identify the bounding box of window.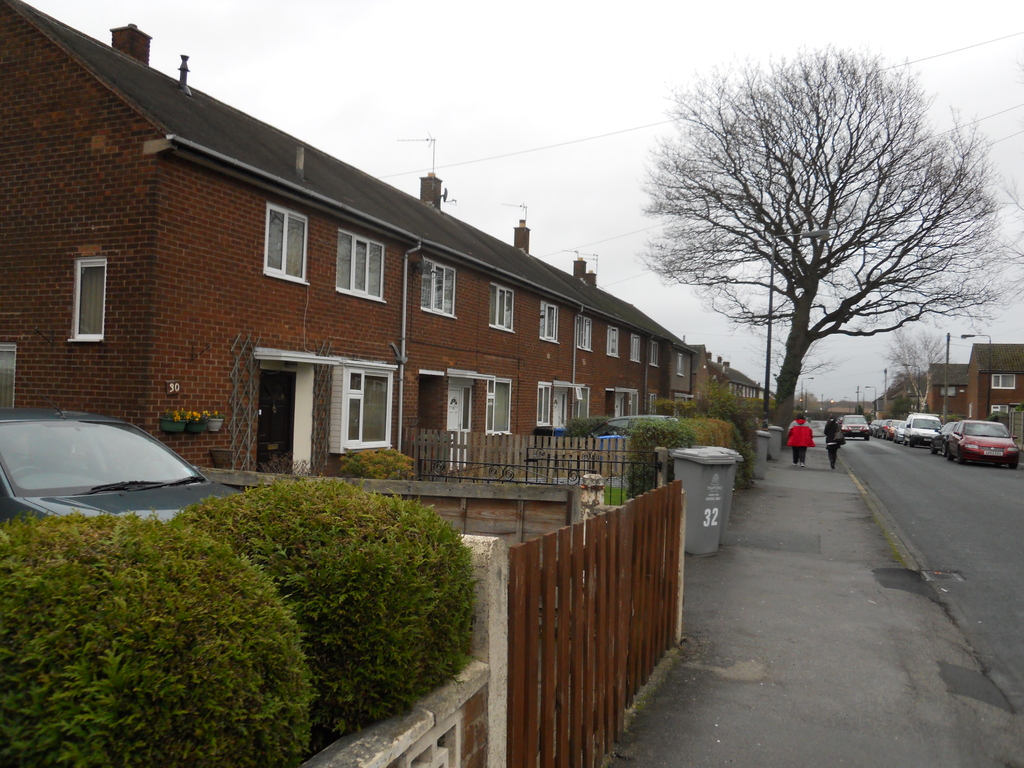
989/376/1016/388.
